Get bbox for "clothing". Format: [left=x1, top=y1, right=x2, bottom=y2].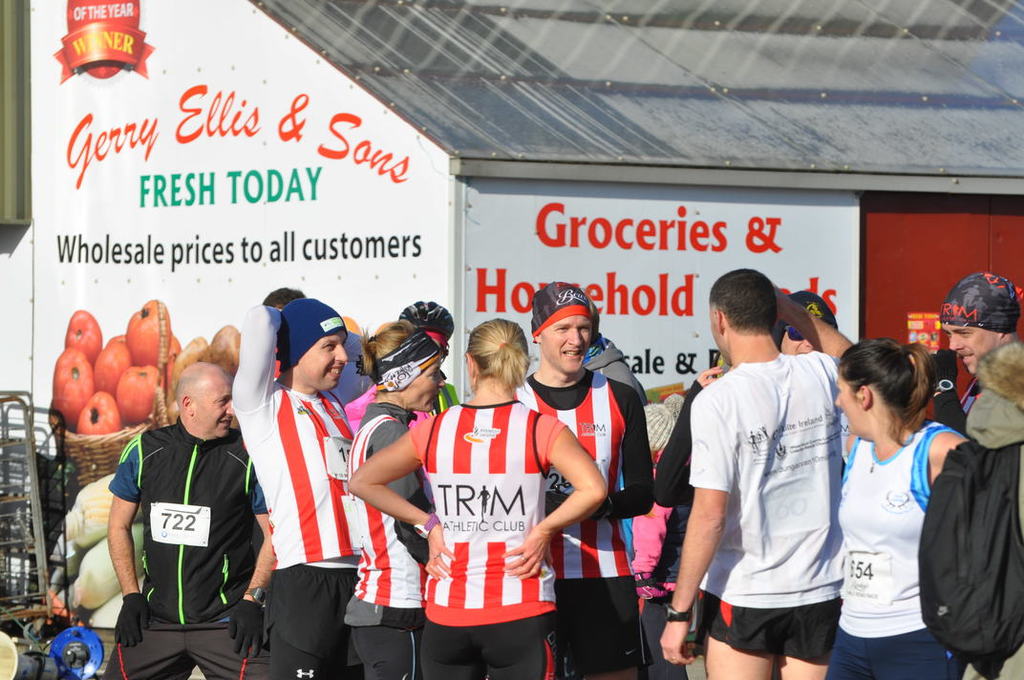
[left=409, top=393, right=568, bottom=679].
